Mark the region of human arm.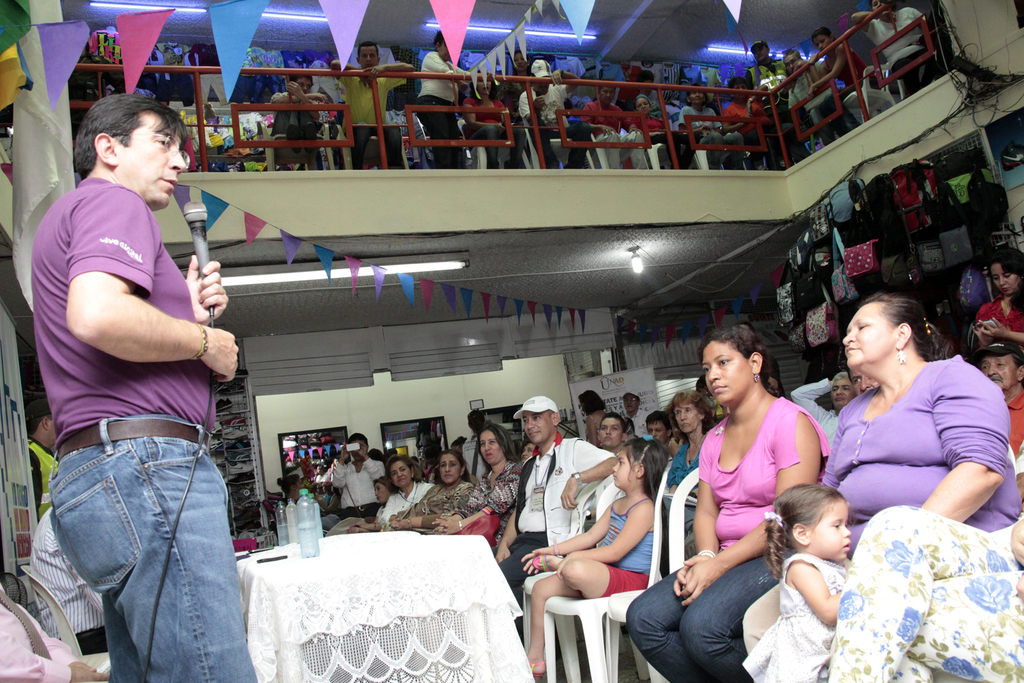
Region: (847, 9, 904, 40).
